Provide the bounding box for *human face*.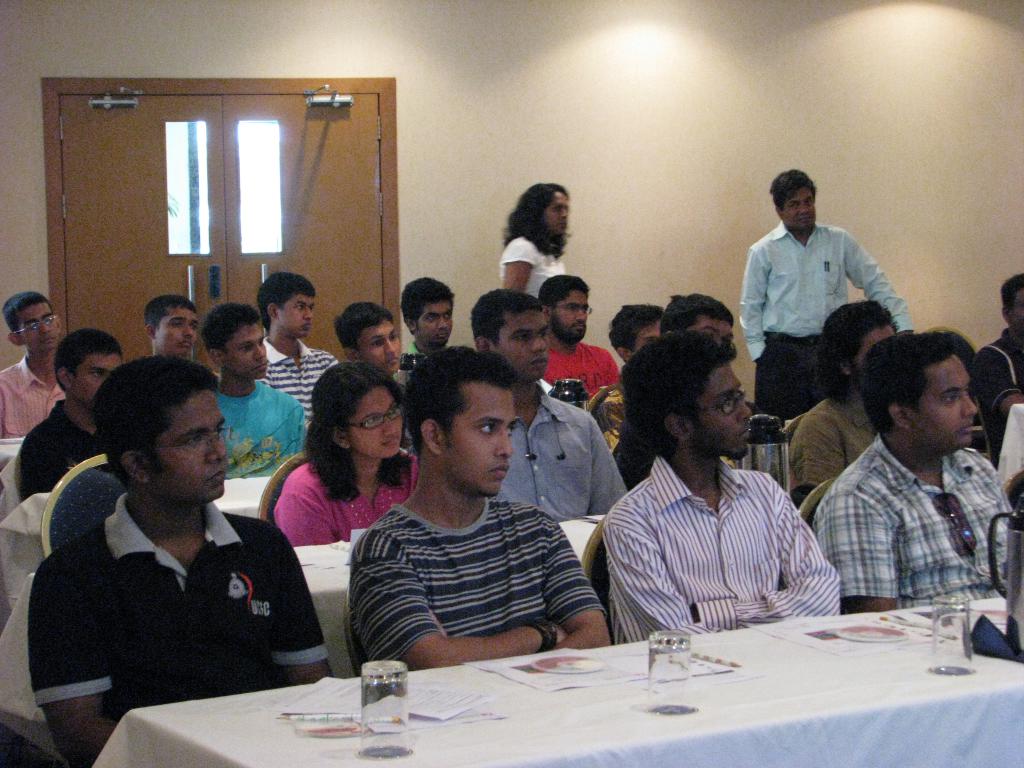
detection(915, 353, 979, 452).
